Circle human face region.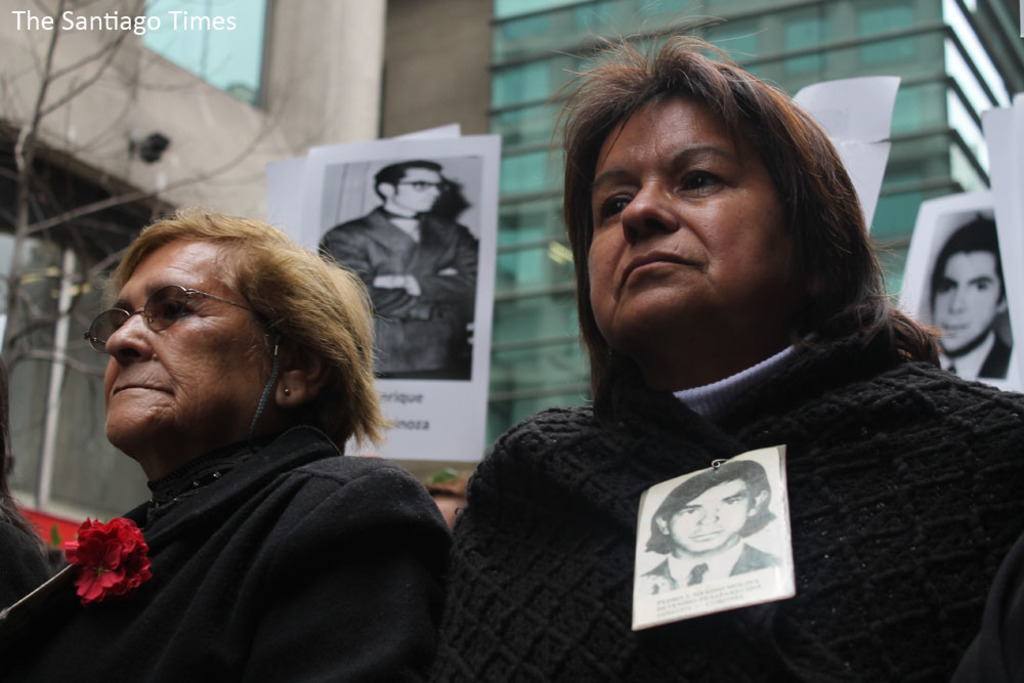
Region: bbox=(932, 252, 1002, 351).
